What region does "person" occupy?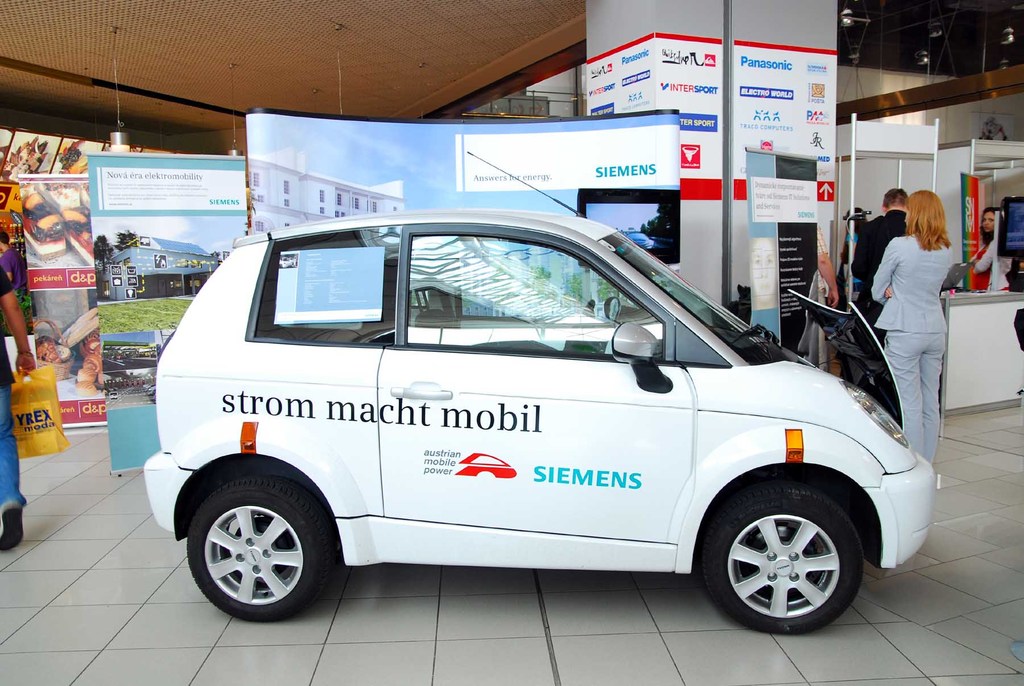
<region>850, 180, 914, 356</region>.
